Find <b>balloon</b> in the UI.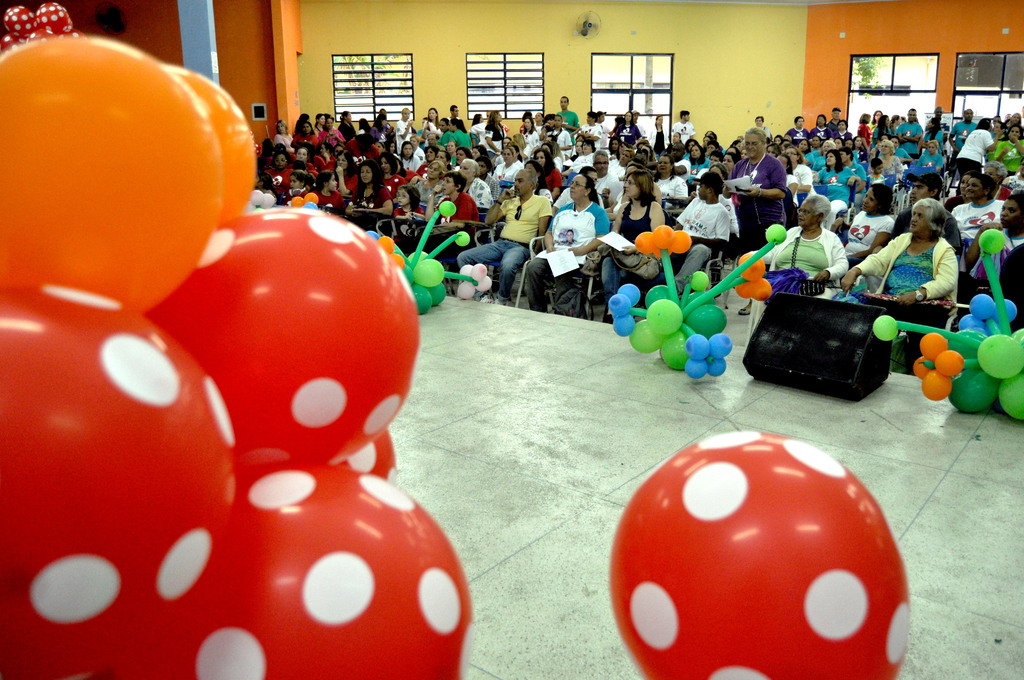
UI element at 376/233/396/255.
